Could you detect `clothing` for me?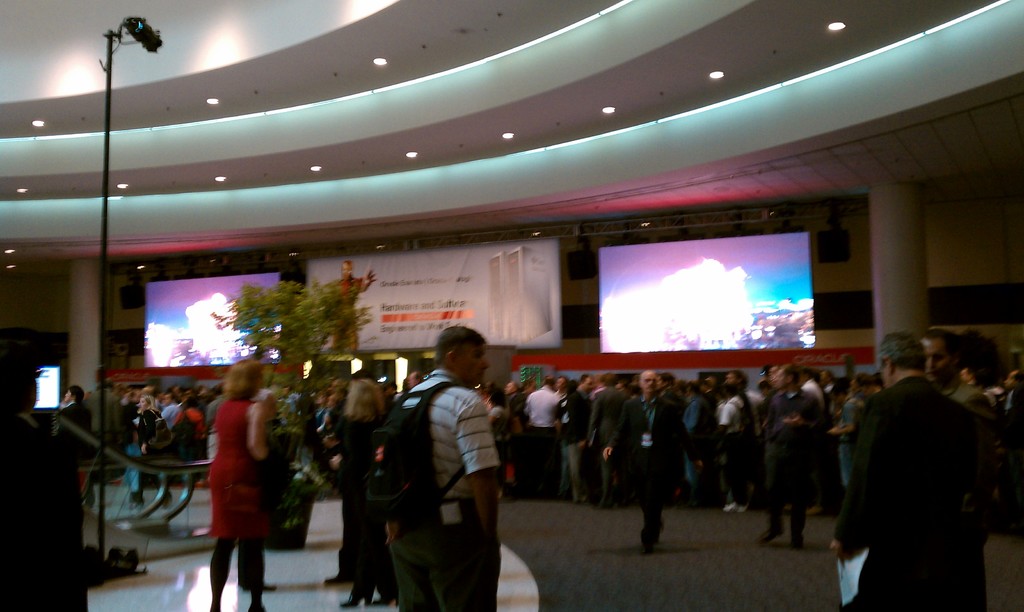
Detection result: [left=168, top=405, right=203, bottom=464].
